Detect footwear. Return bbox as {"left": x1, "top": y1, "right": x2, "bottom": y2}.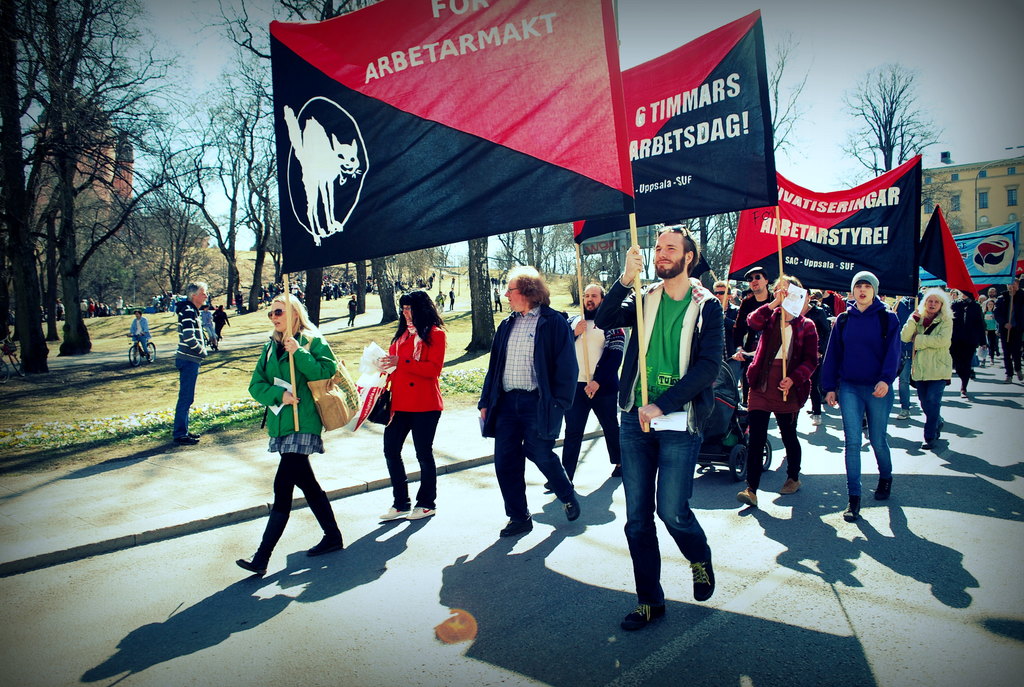
{"left": 877, "top": 468, "right": 892, "bottom": 505}.
